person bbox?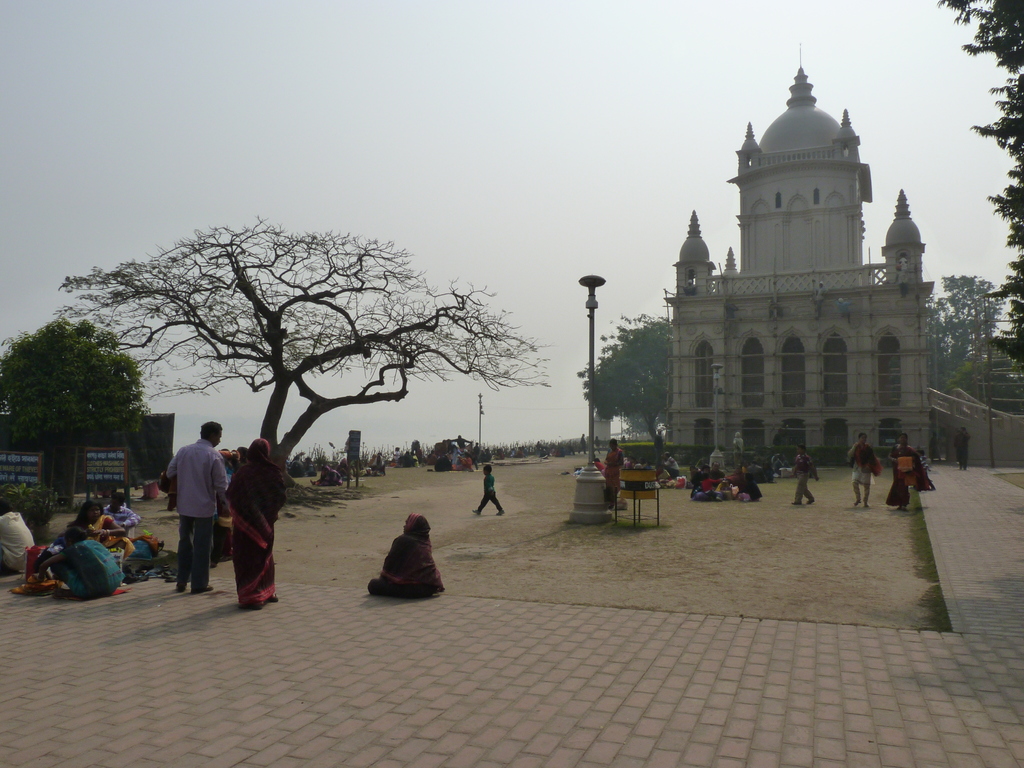
<box>32,528,126,602</box>
